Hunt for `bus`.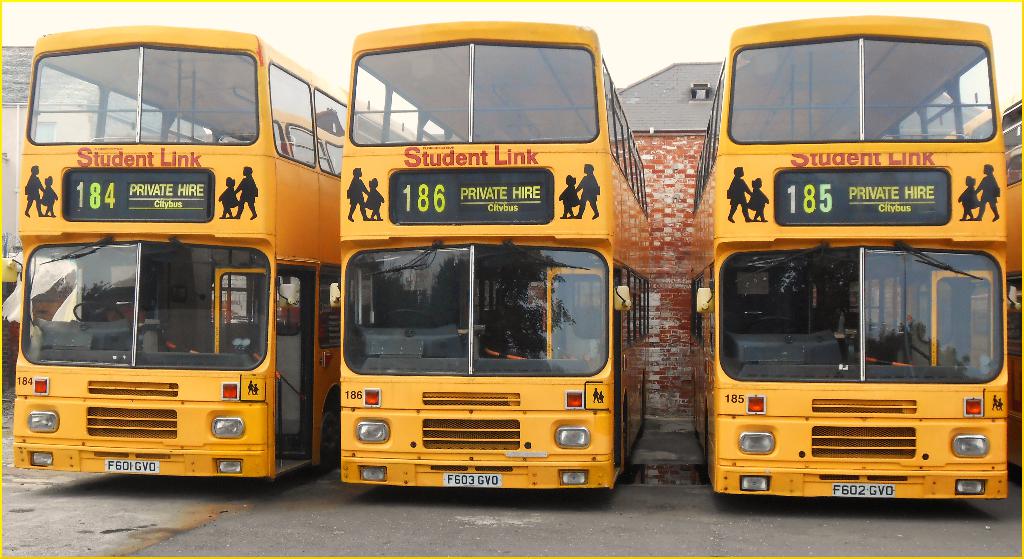
Hunted down at <bbox>690, 14, 1020, 494</bbox>.
